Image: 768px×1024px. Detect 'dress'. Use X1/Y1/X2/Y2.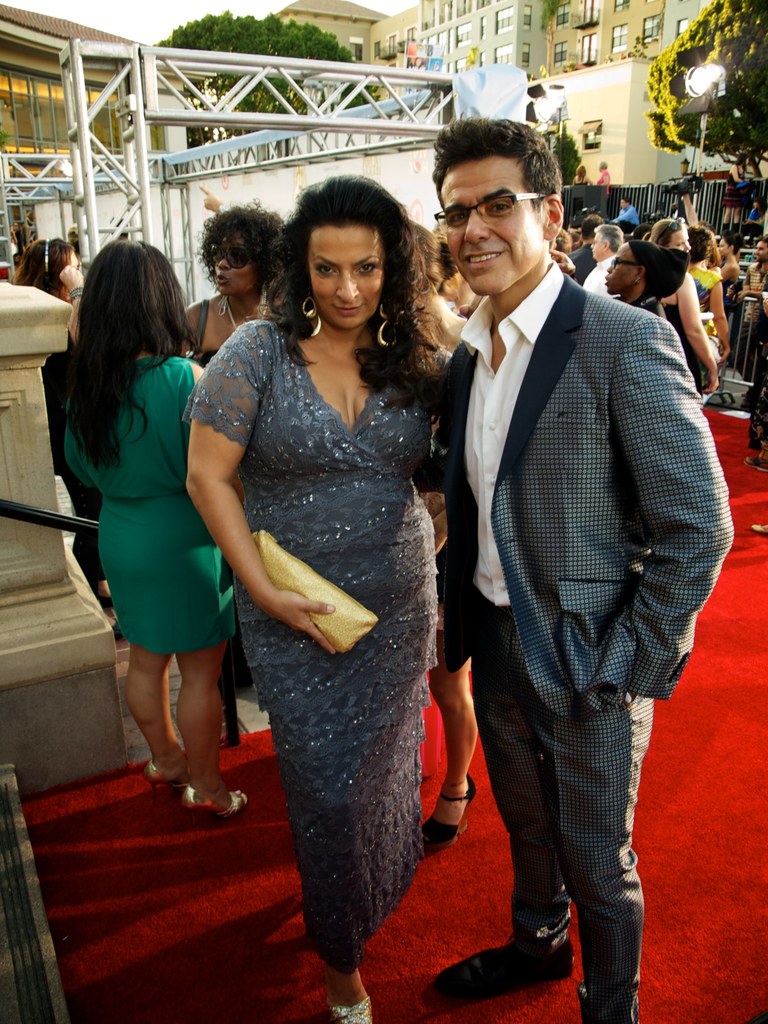
67/351/231/657.
